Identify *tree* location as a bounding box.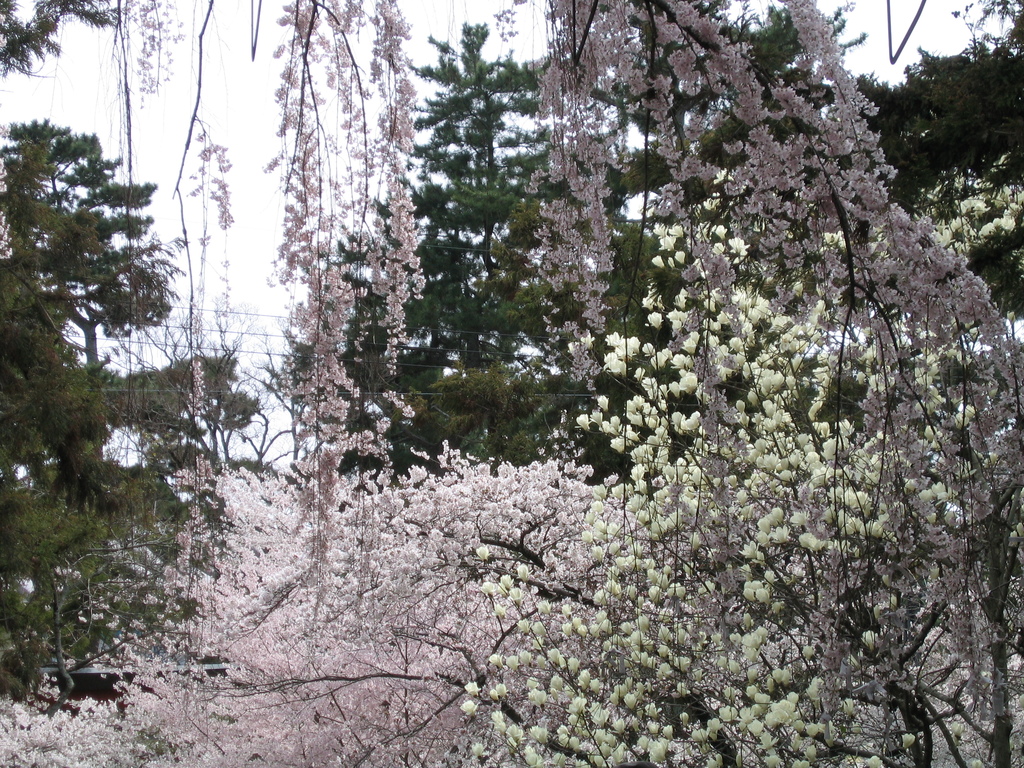
(x1=19, y1=108, x2=174, y2=440).
